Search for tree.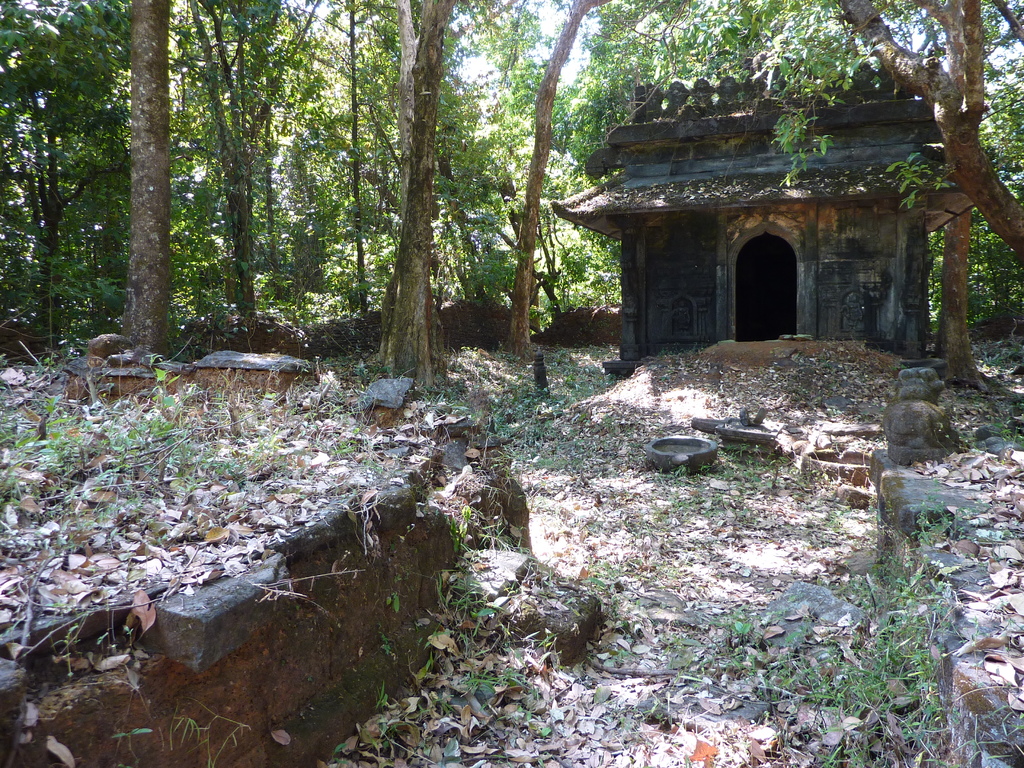
Found at Rect(607, 0, 1023, 362).
